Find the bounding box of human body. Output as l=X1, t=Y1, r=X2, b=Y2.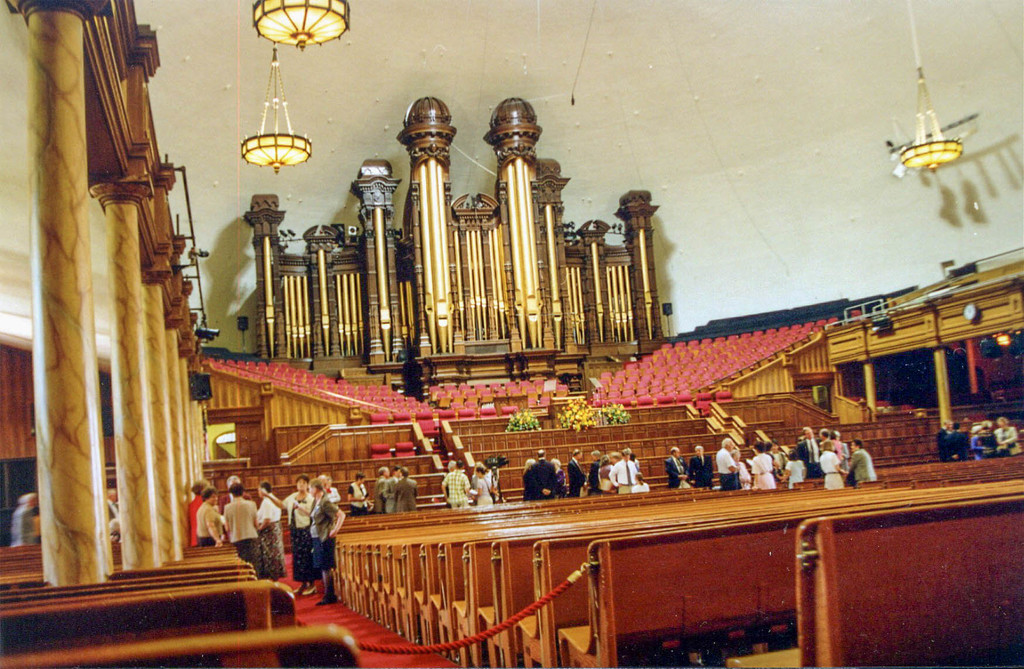
l=473, t=464, r=493, b=505.
